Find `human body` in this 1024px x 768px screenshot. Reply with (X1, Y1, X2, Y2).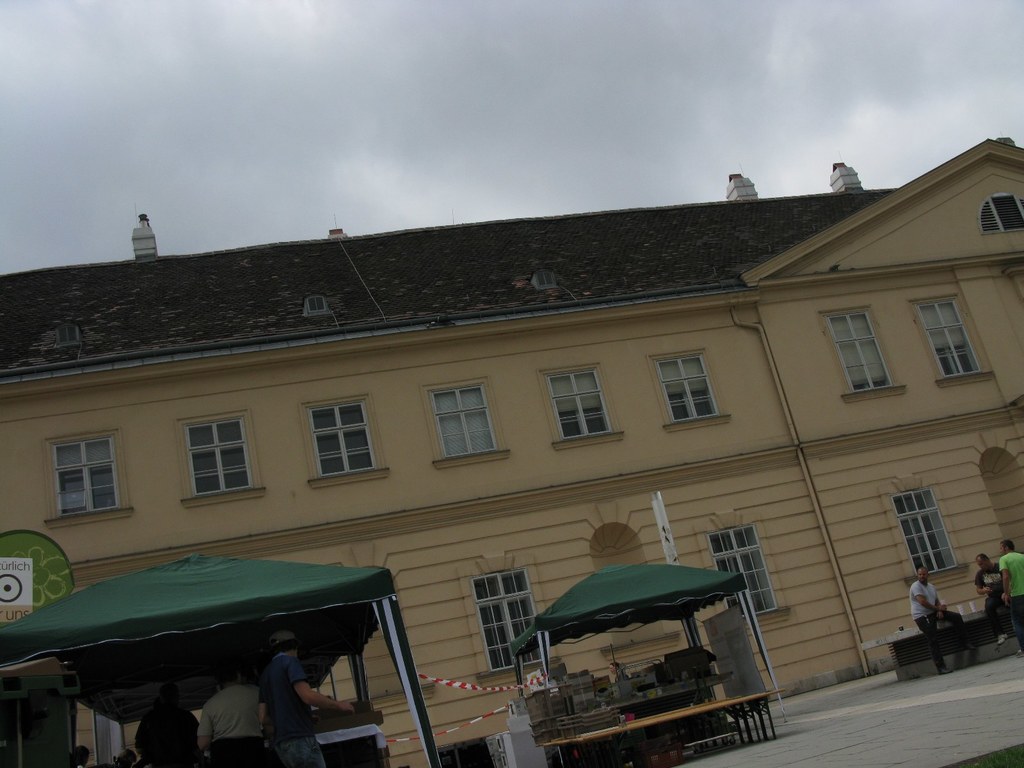
(196, 685, 262, 767).
